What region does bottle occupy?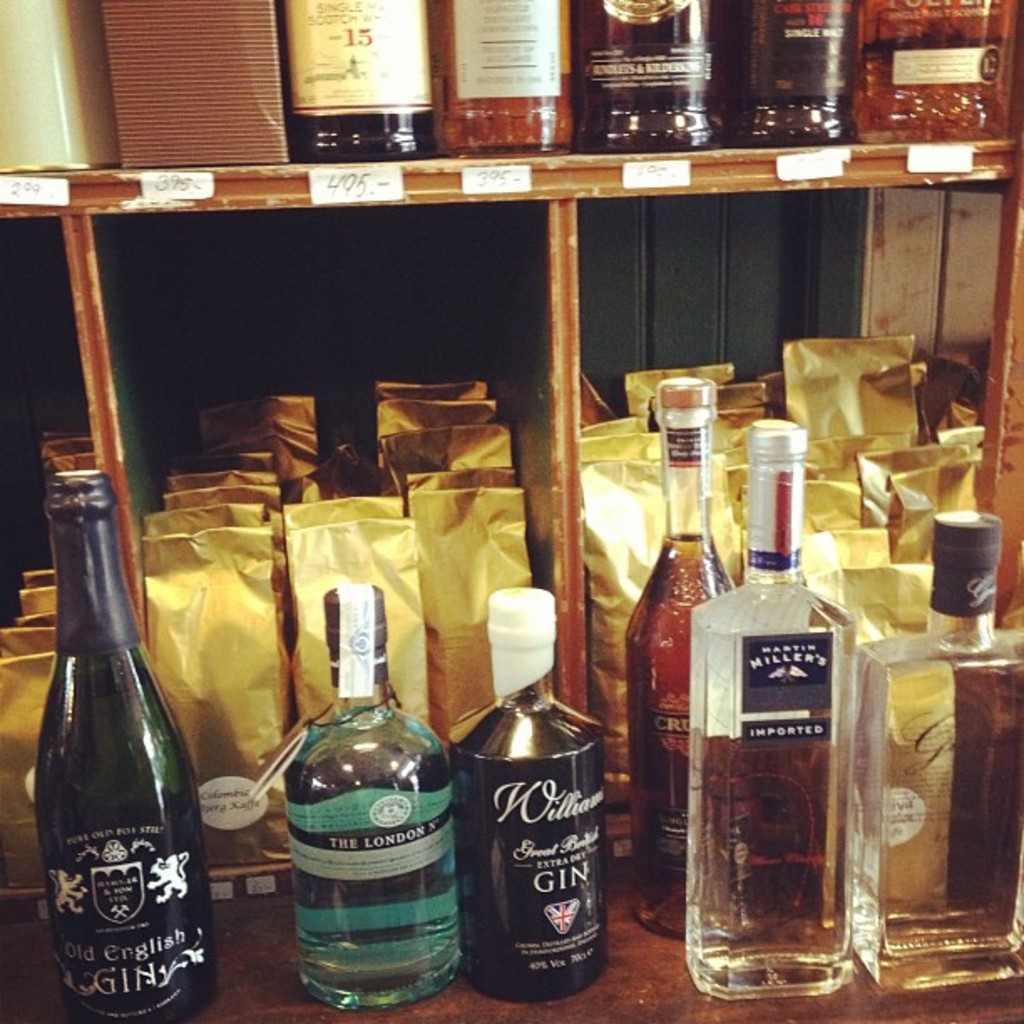
BBox(432, 0, 581, 156).
